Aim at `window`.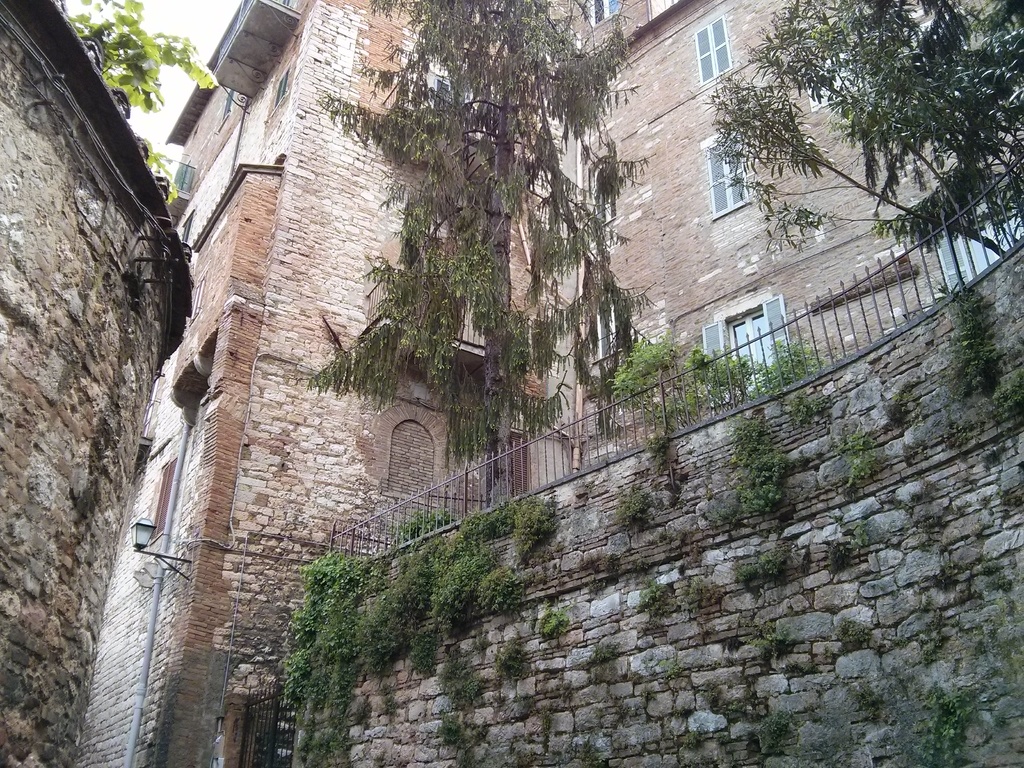
Aimed at 731 303 773 387.
